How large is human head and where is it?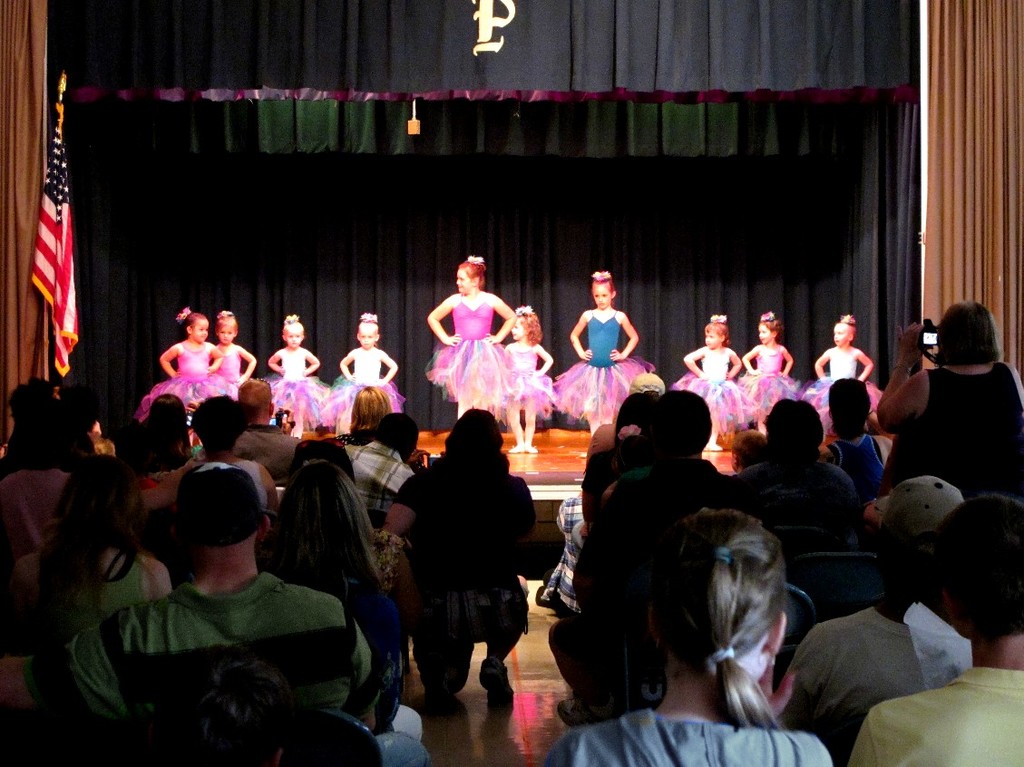
Bounding box: (x1=589, y1=273, x2=617, y2=310).
